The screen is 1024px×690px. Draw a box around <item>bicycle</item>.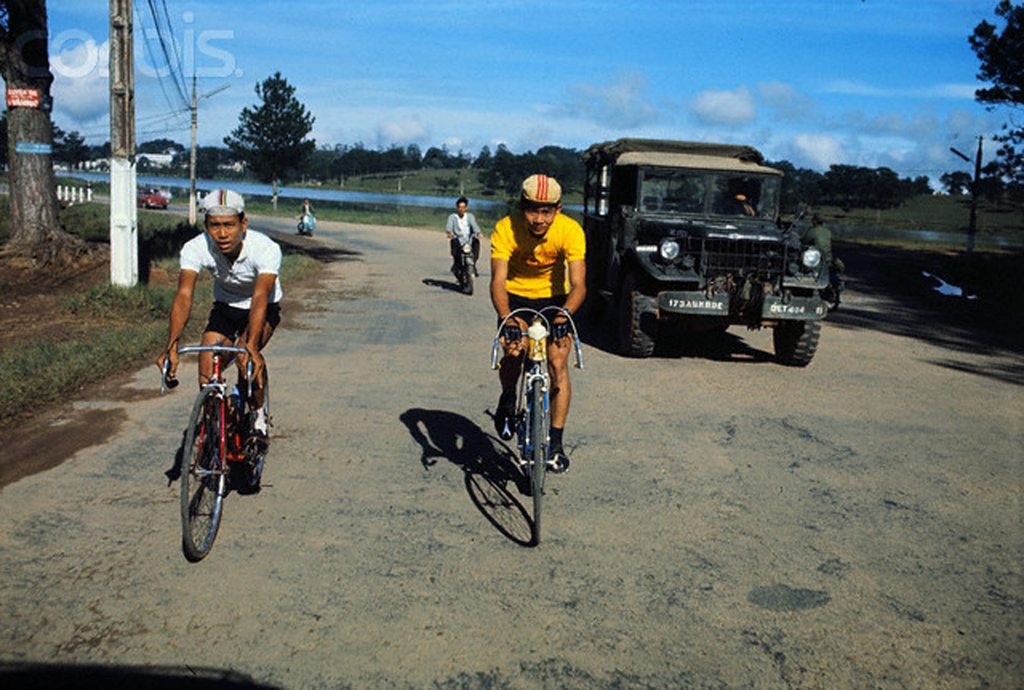
488:308:587:545.
